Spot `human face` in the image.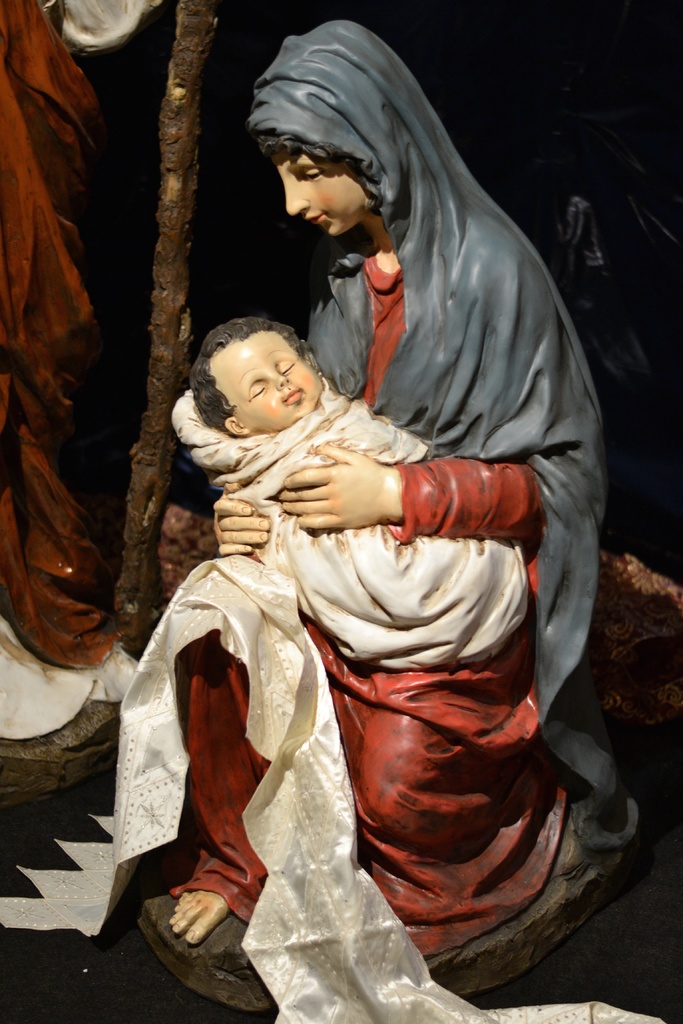
`human face` found at Rect(267, 156, 367, 236).
